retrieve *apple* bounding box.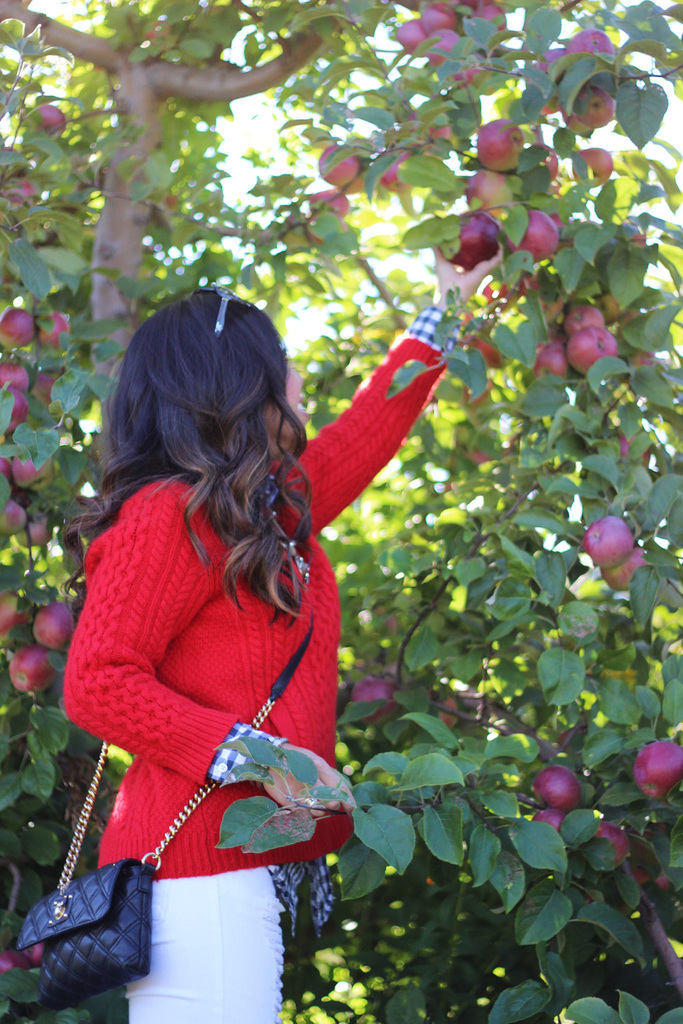
Bounding box: left=23, top=941, right=40, bottom=963.
